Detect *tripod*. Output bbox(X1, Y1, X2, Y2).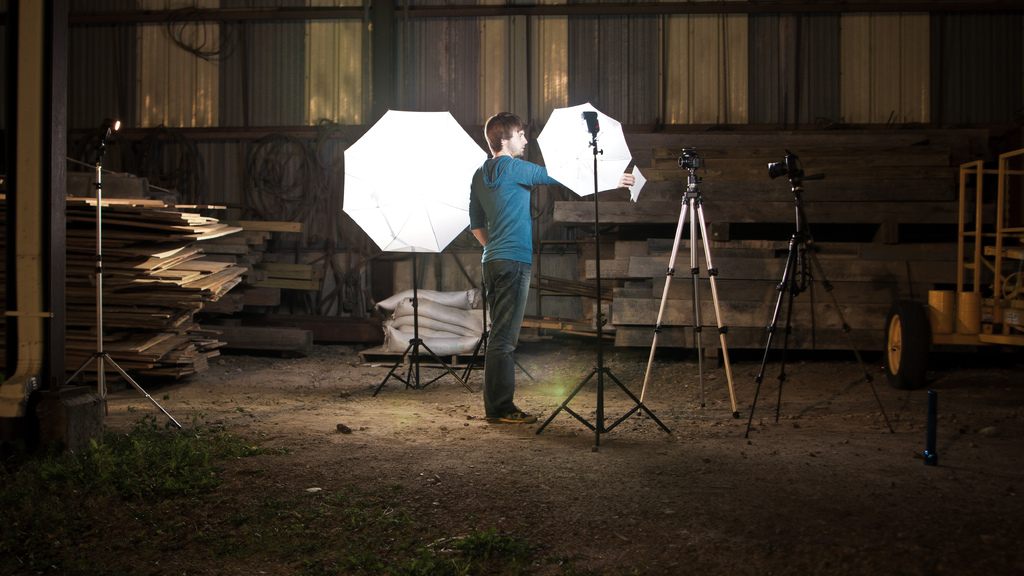
bbox(535, 142, 673, 449).
